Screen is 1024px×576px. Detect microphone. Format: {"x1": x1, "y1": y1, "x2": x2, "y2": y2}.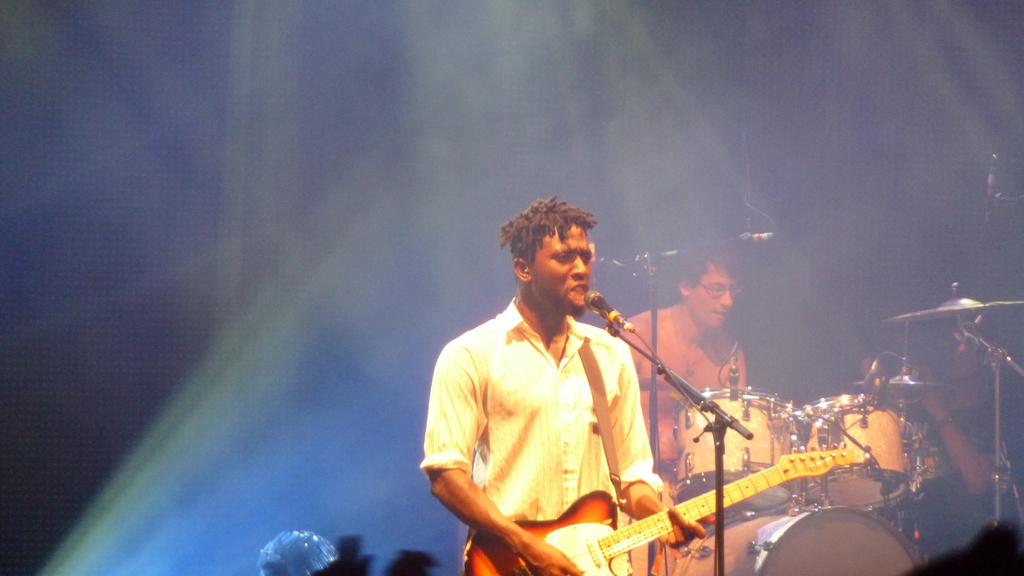
{"x1": 587, "y1": 291, "x2": 650, "y2": 356}.
